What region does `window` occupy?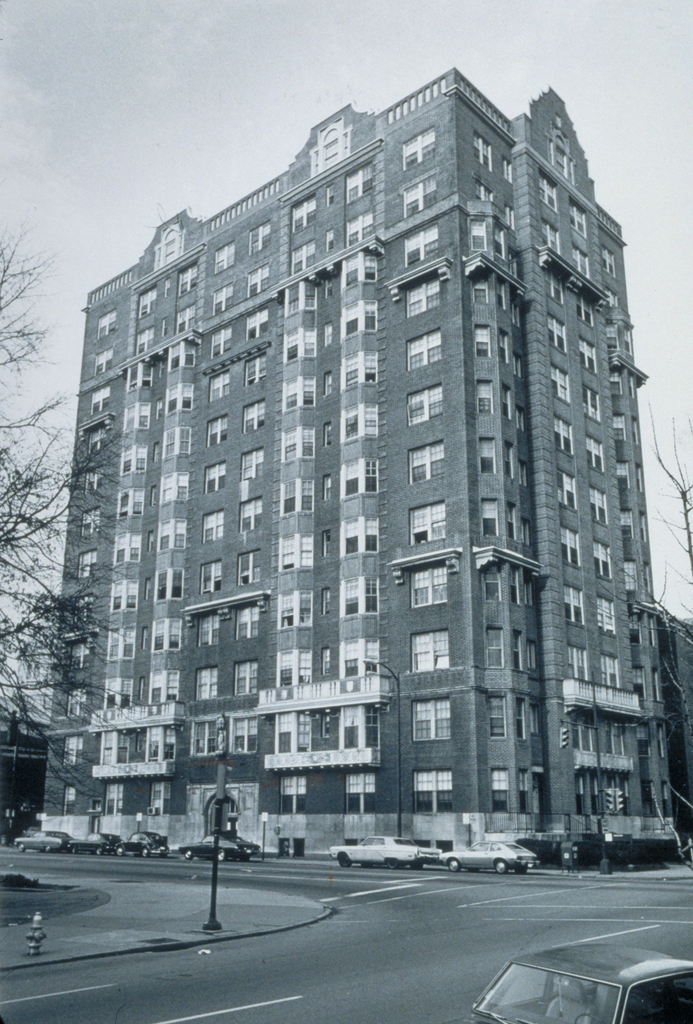
[x1=404, y1=175, x2=442, y2=211].
